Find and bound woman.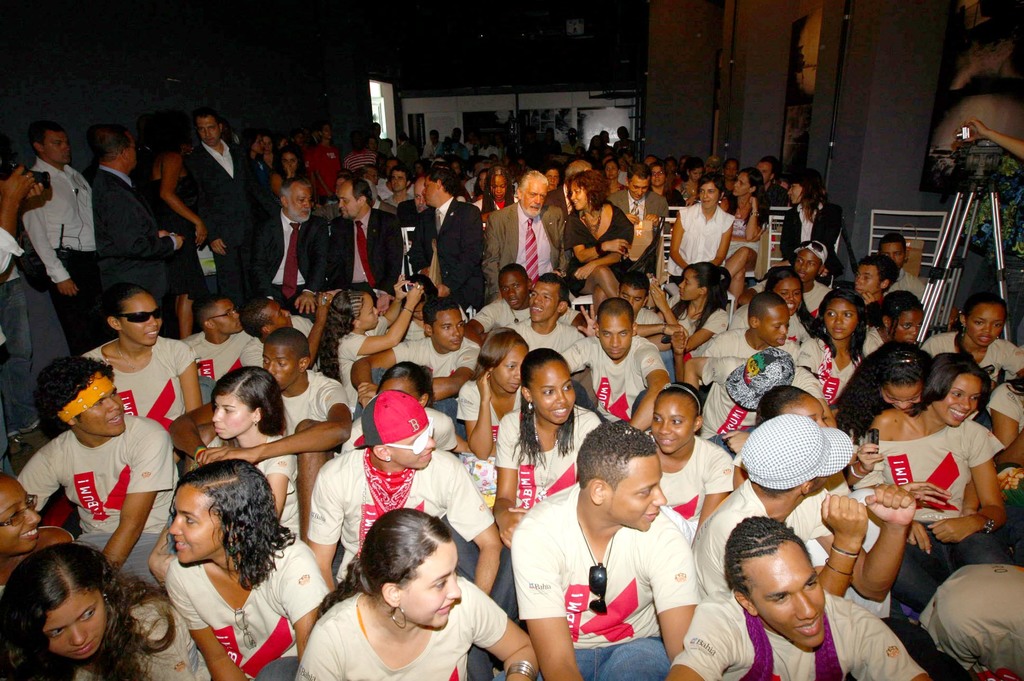
Bound: 796,289,864,408.
